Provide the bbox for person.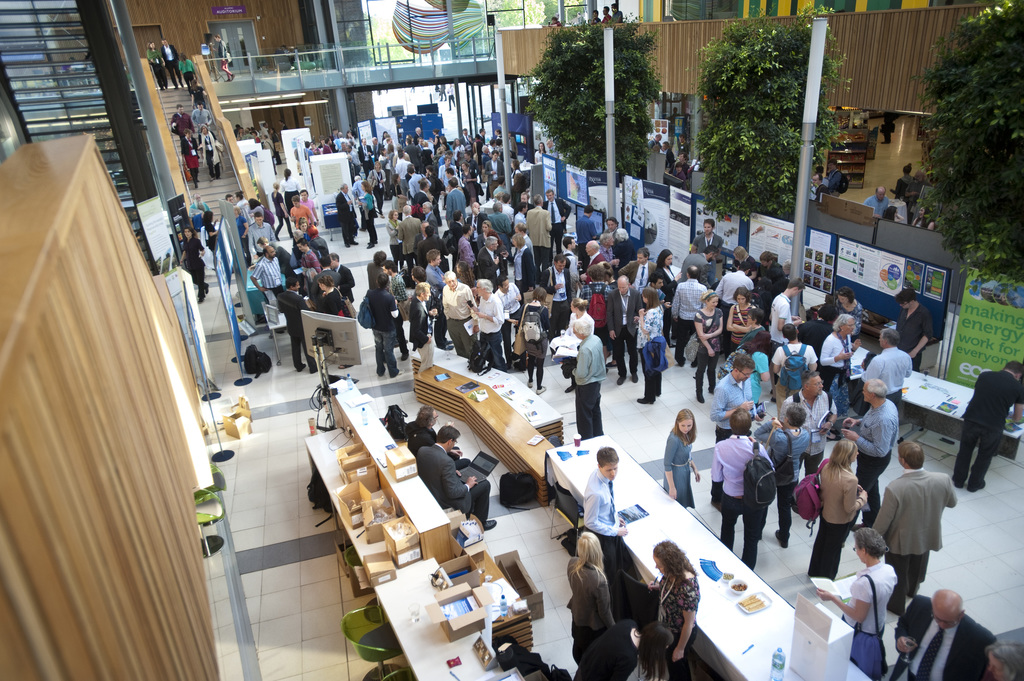
box(694, 290, 723, 398).
